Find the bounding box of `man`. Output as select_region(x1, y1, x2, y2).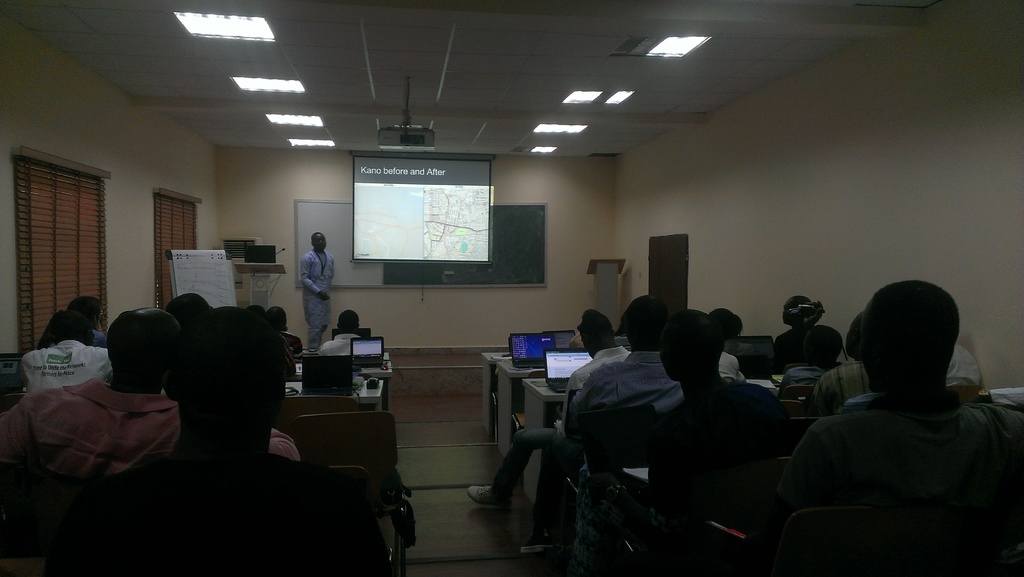
select_region(68, 298, 106, 346).
